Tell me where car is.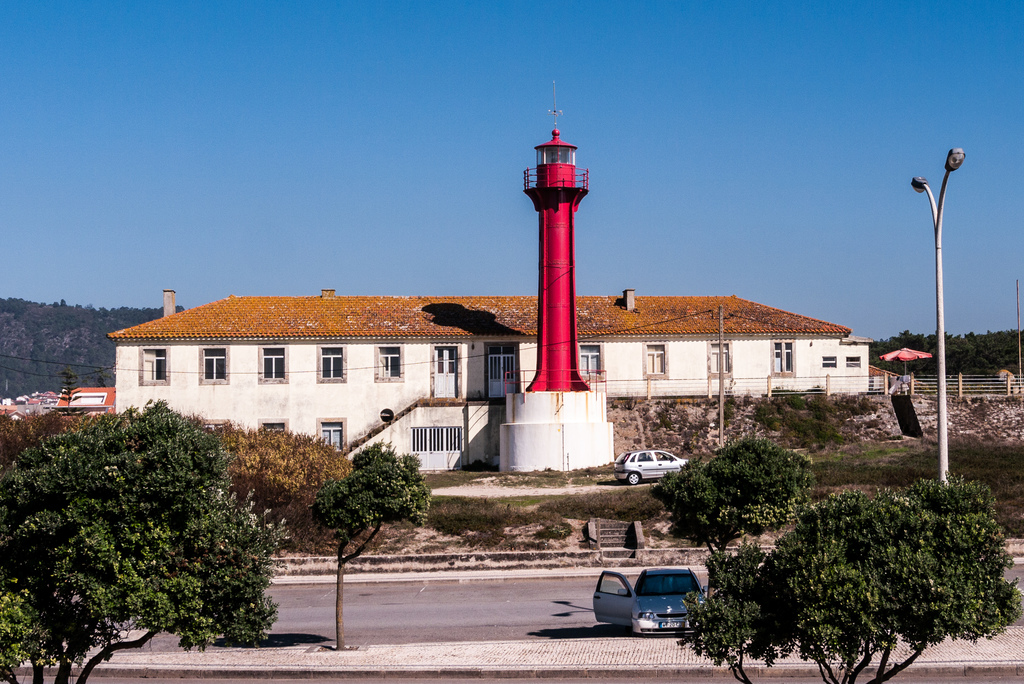
car is at x1=594 y1=566 x2=711 y2=639.
